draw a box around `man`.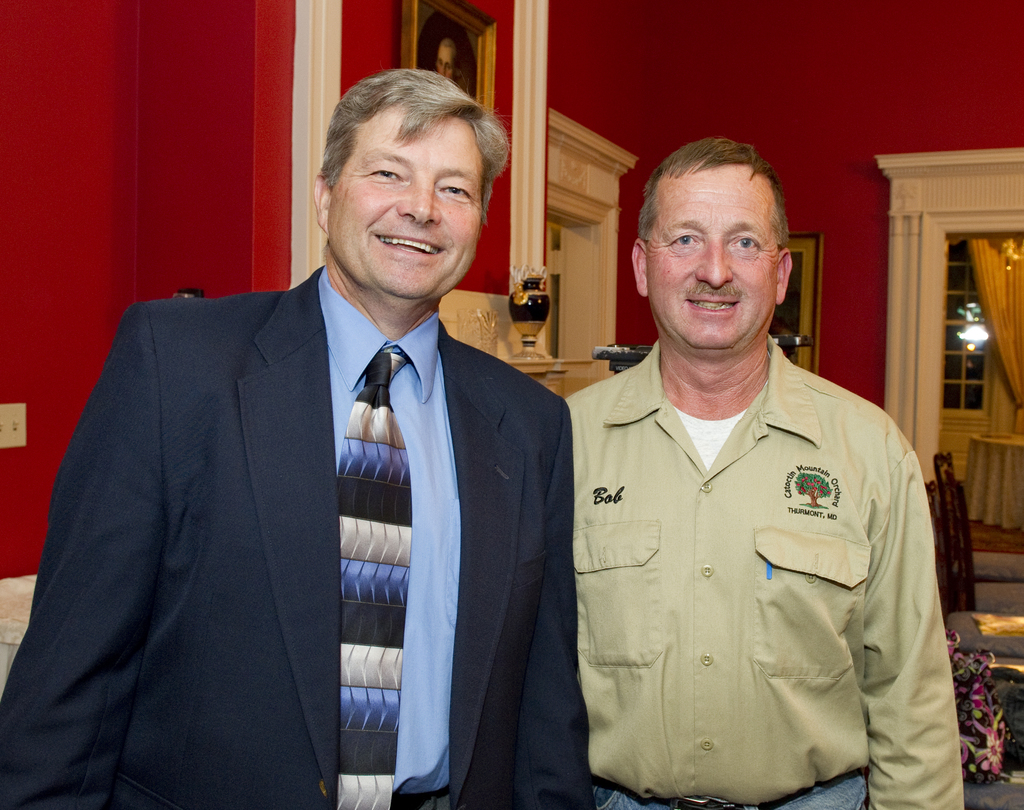
38 115 596 776.
